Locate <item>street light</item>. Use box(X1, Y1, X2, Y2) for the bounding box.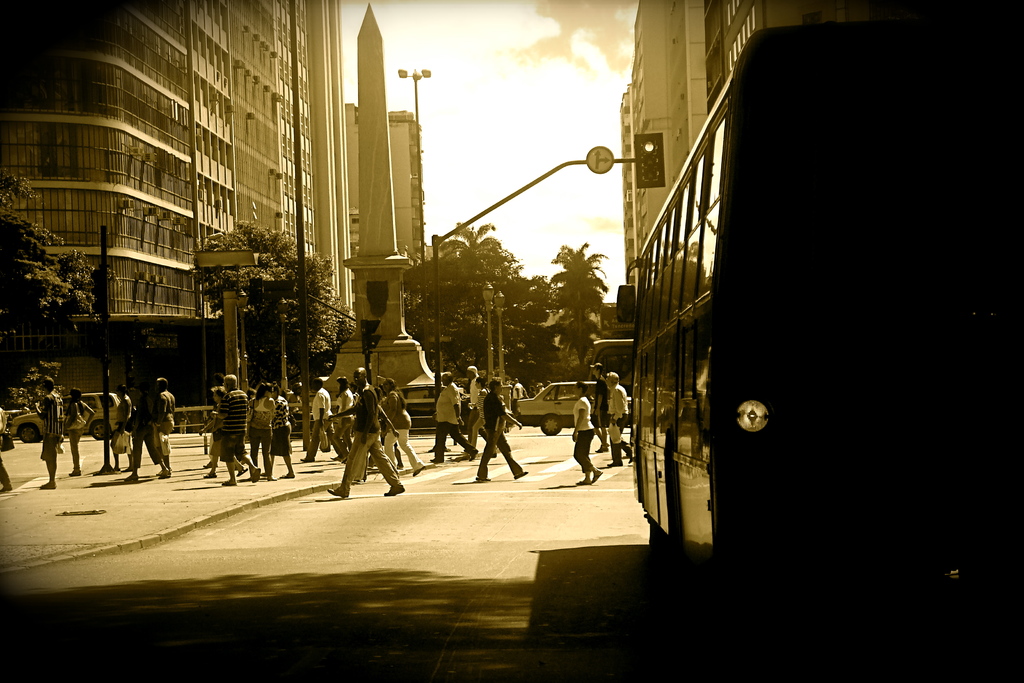
box(399, 65, 433, 370).
